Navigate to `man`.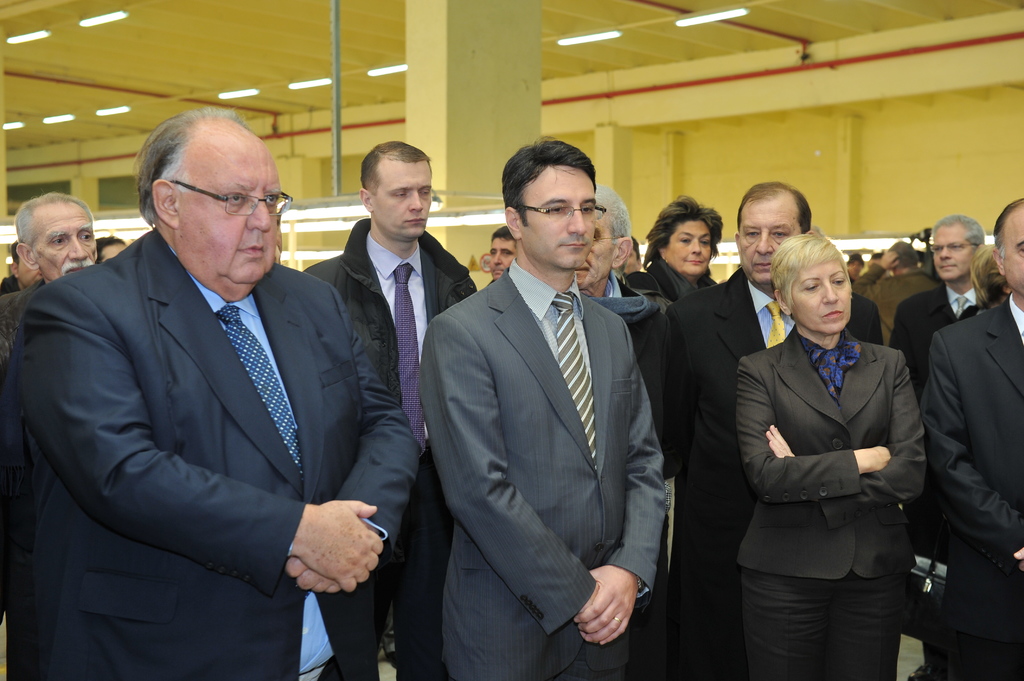
Navigation target: {"x1": 0, "y1": 237, "x2": 45, "y2": 292}.
